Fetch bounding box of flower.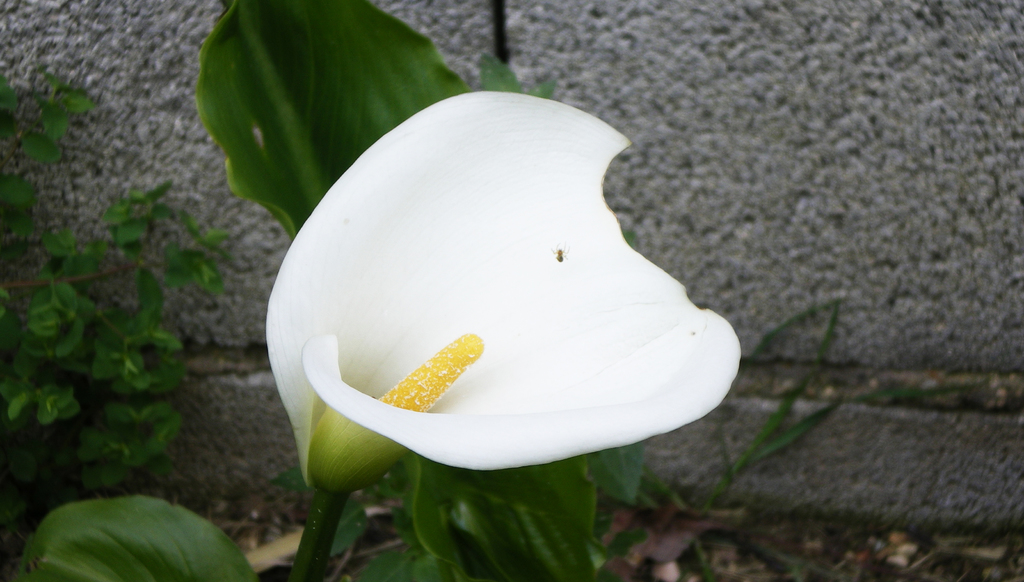
Bbox: select_region(249, 73, 769, 511).
